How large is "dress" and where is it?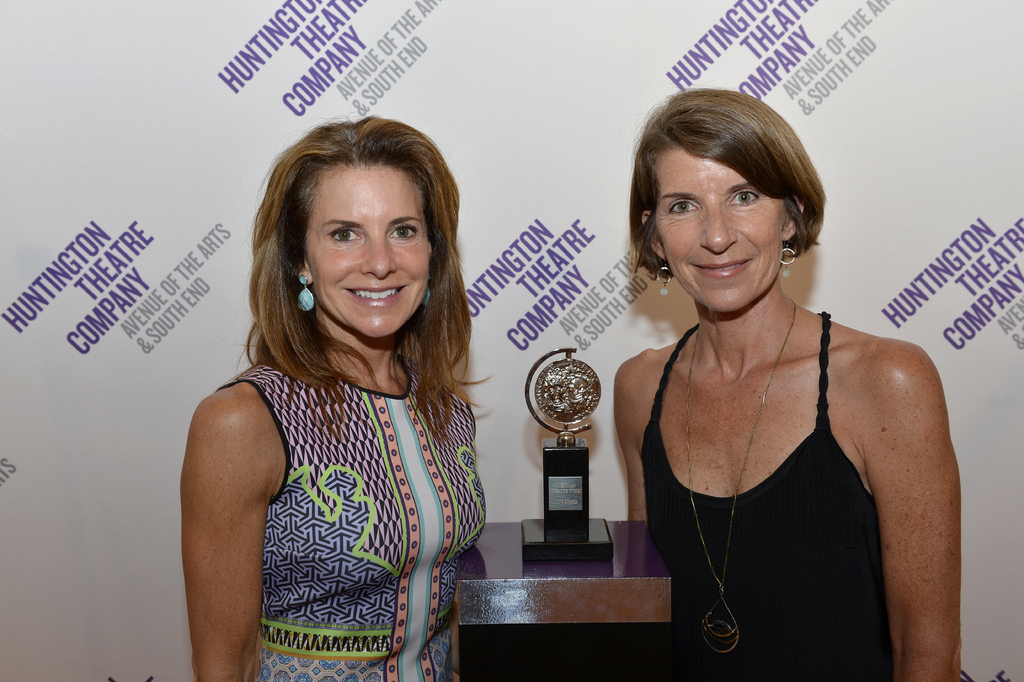
Bounding box: box=[642, 312, 890, 674].
